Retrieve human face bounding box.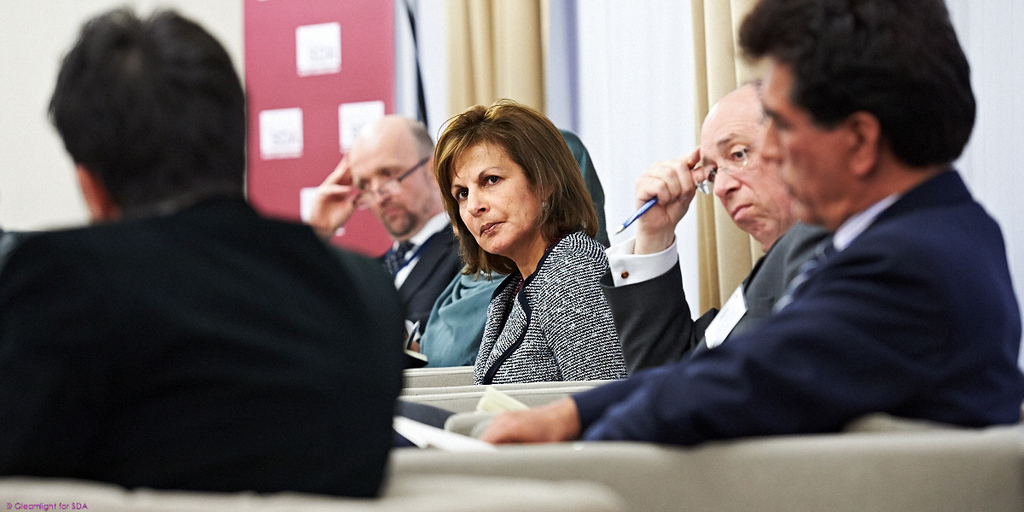
Bounding box: 759:52:849:230.
